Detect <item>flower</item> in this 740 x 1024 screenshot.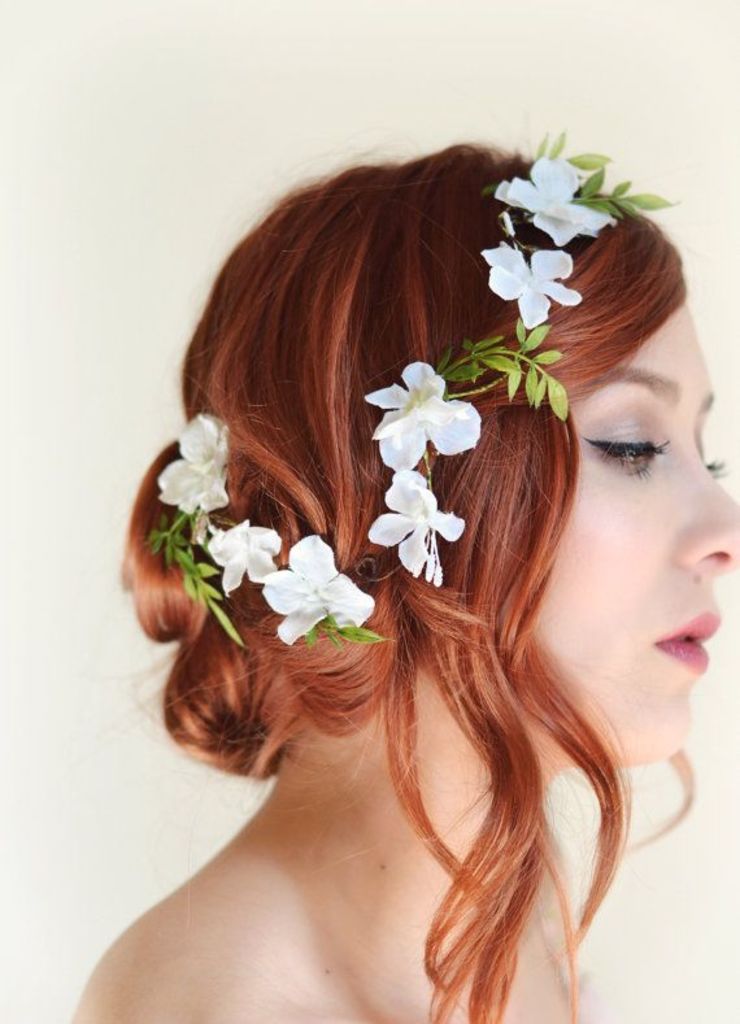
Detection: bbox=[384, 462, 463, 568].
